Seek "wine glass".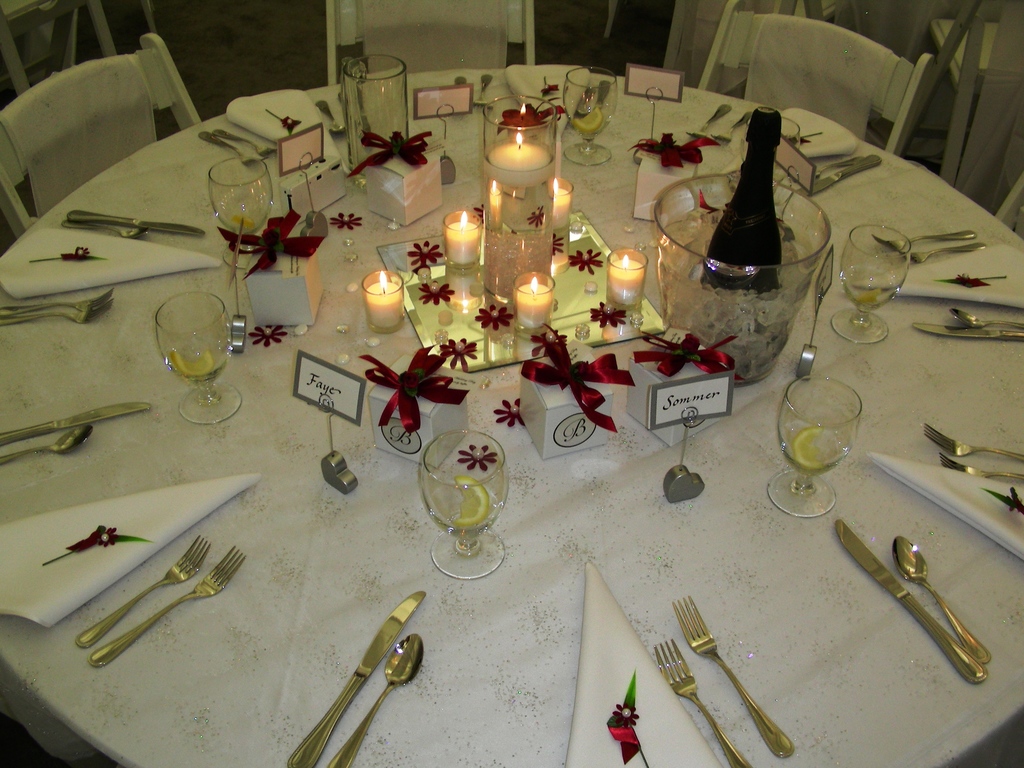
crop(562, 65, 618, 170).
